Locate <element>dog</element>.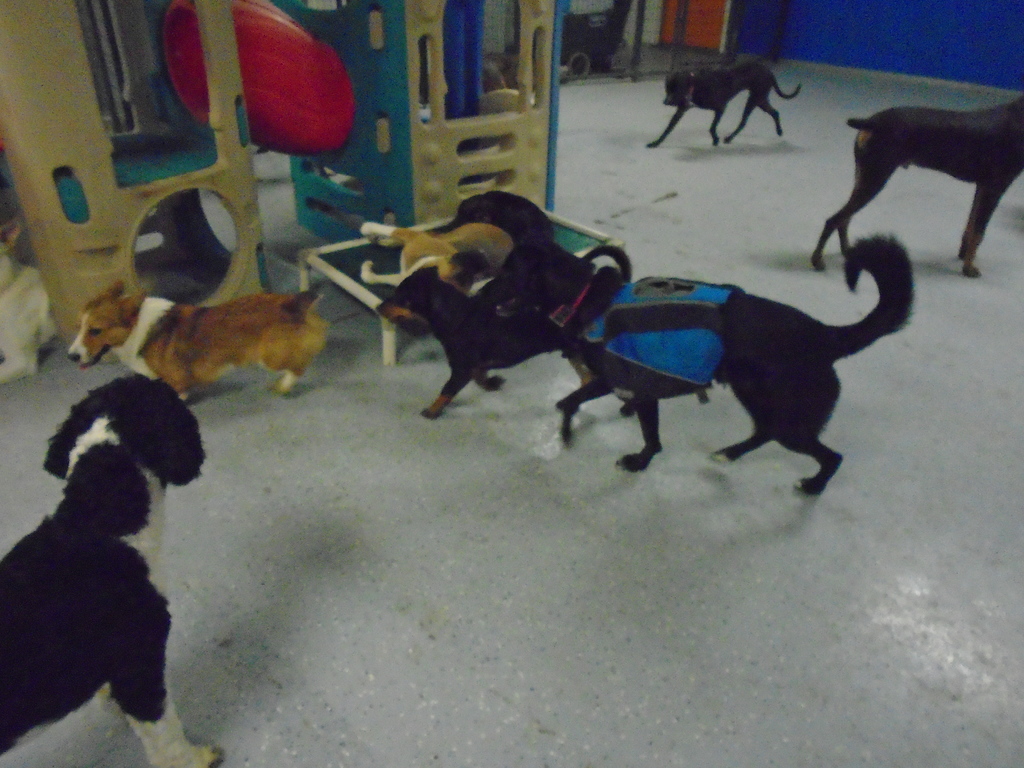
Bounding box: crop(455, 190, 553, 241).
